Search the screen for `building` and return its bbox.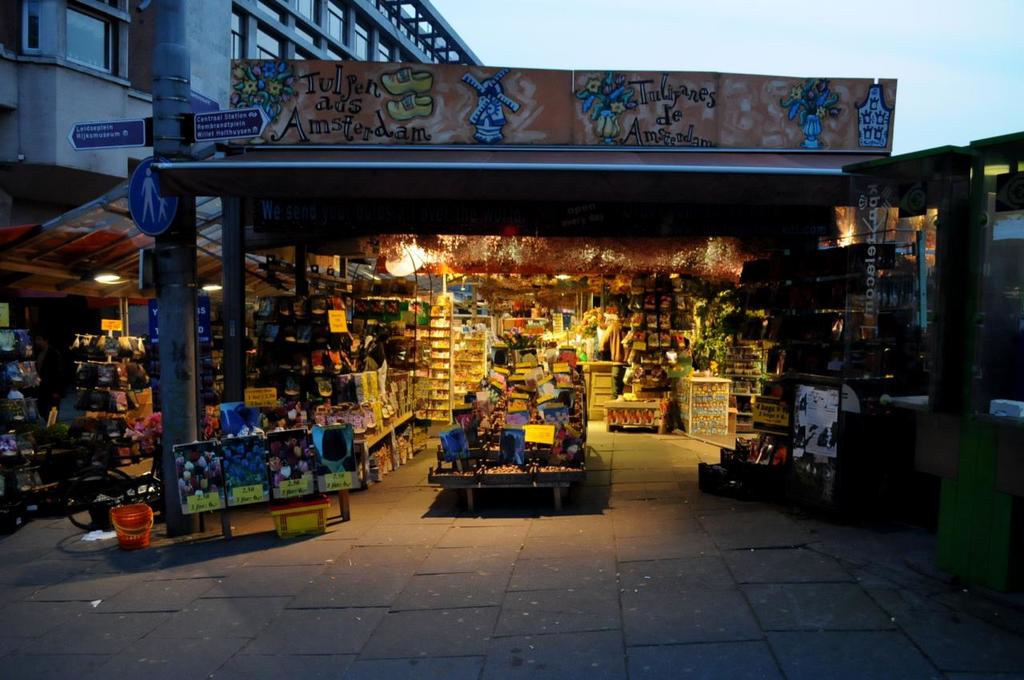
Found: Rect(0, 0, 489, 532).
